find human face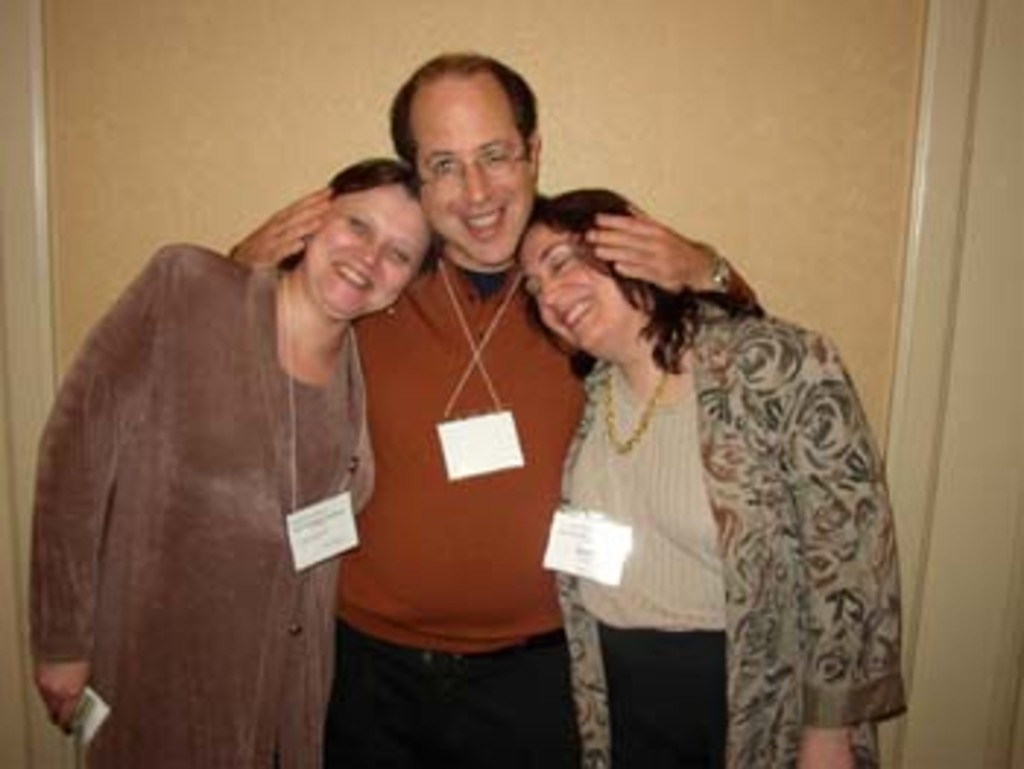
box=[313, 173, 427, 319]
